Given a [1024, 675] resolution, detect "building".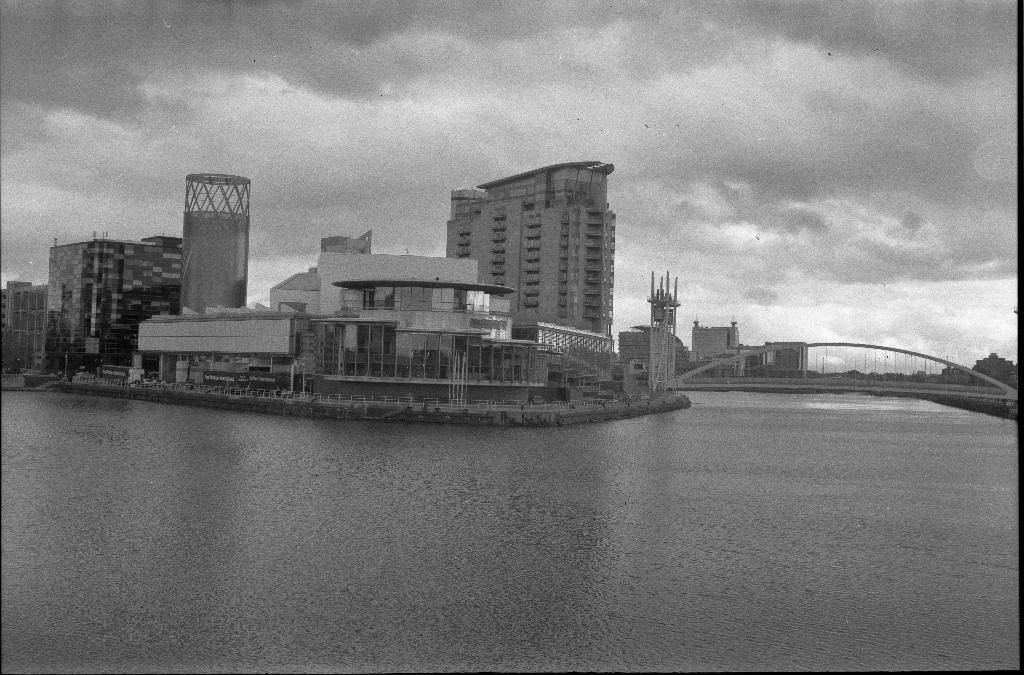
[445, 159, 616, 339].
